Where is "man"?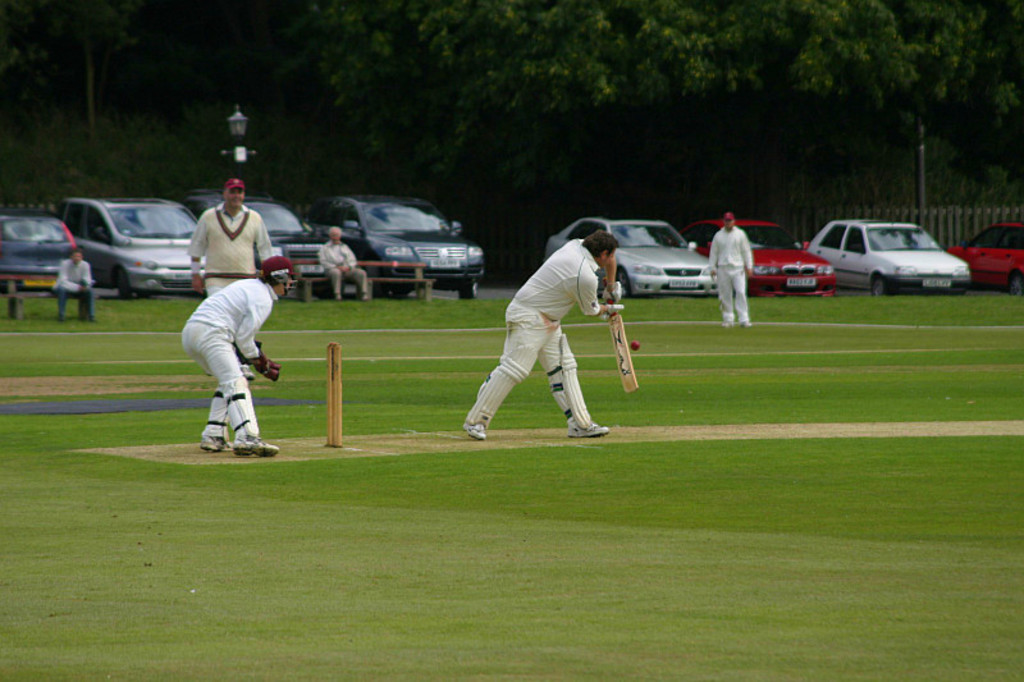
[left=461, top=201, right=645, bottom=445].
